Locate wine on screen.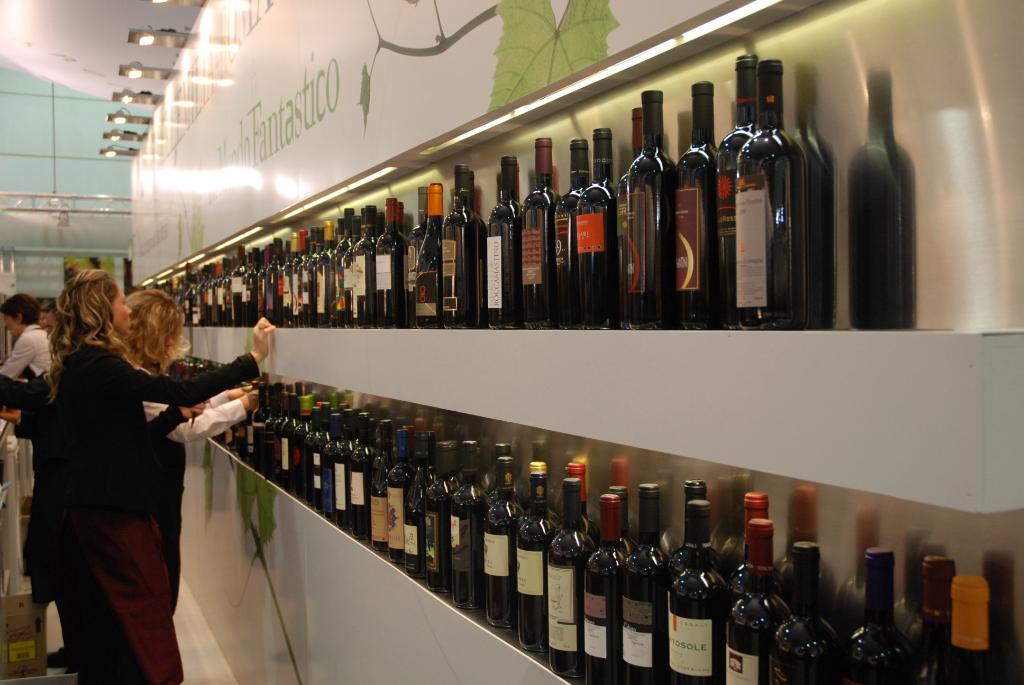
On screen at [391, 427, 415, 562].
